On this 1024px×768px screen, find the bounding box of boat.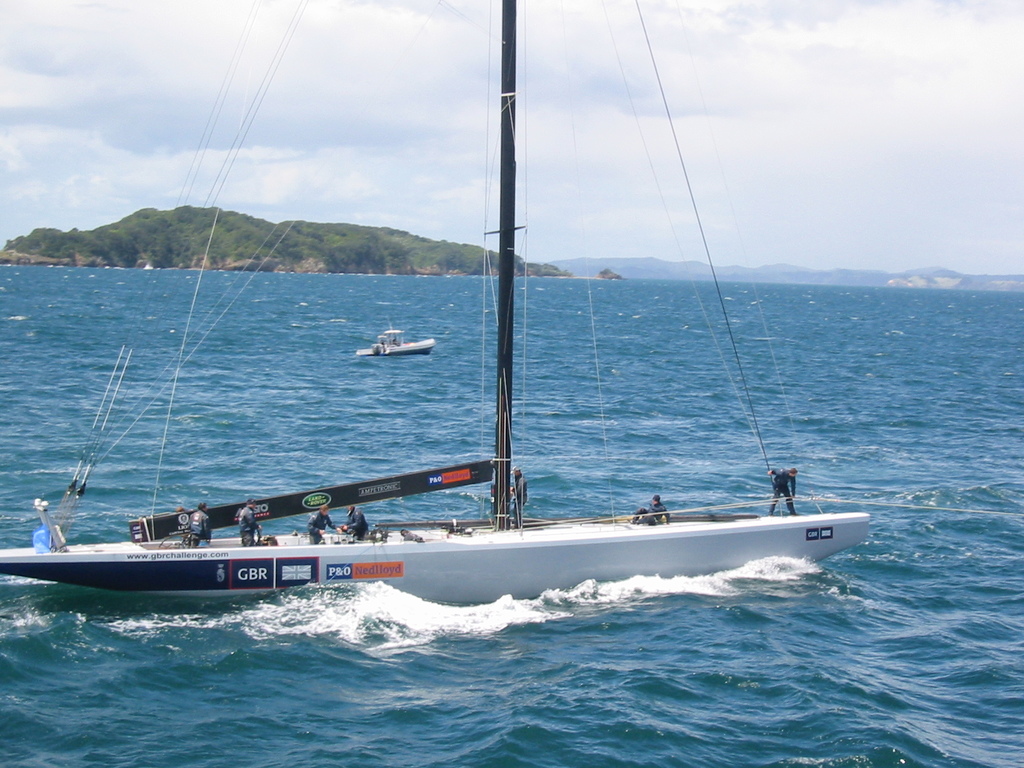
Bounding box: 15, 33, 872, 648.
